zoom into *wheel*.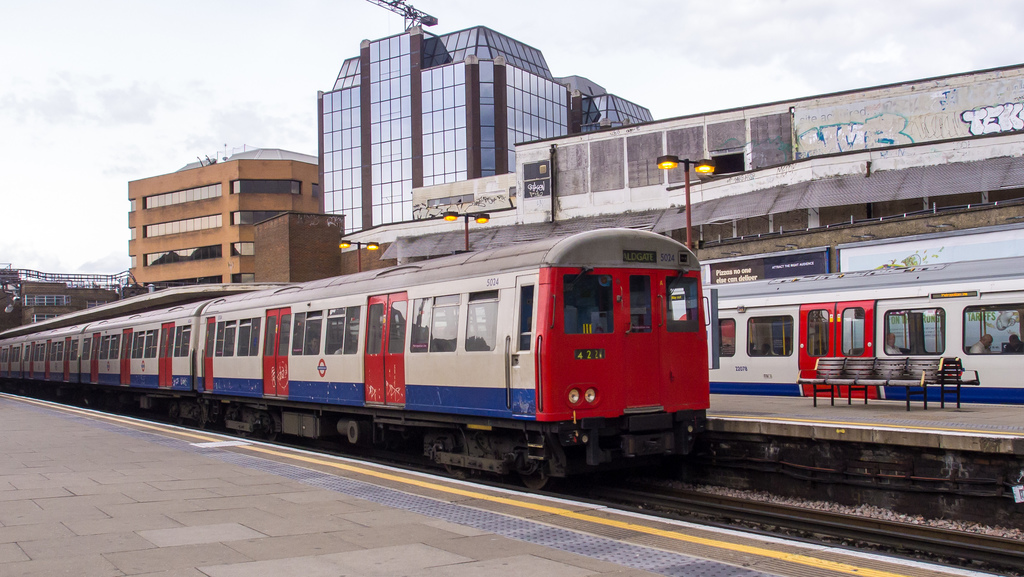
Zoom target: crop(515, 462, 548, 494).
